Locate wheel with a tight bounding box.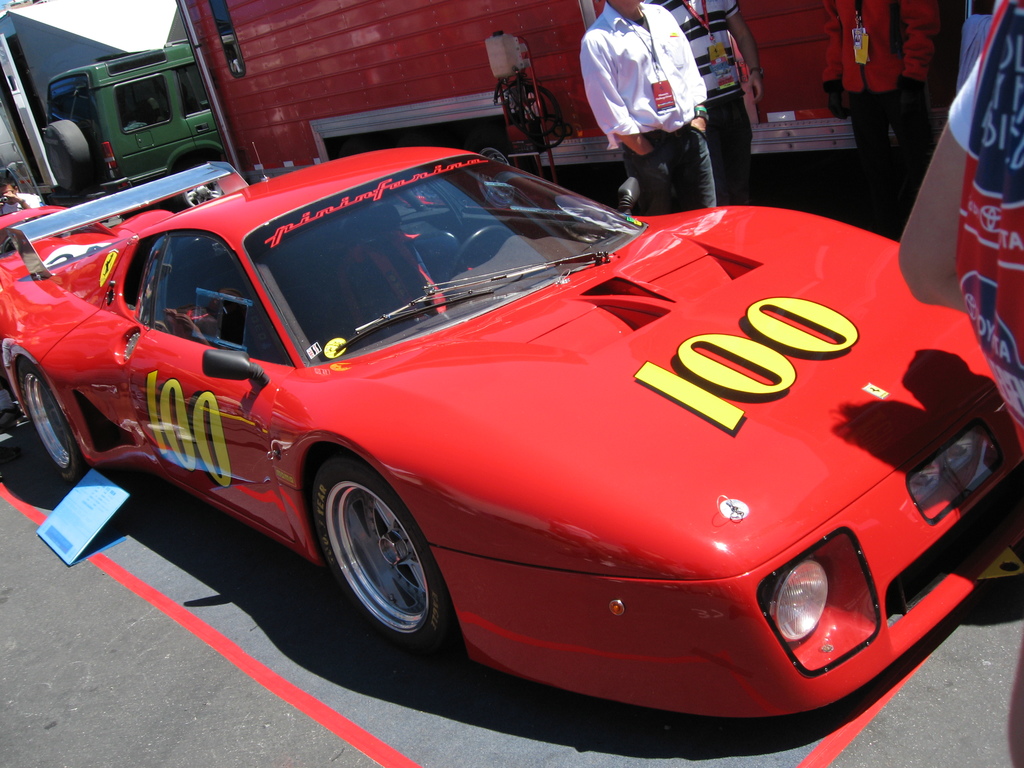
174:179:222:205.
